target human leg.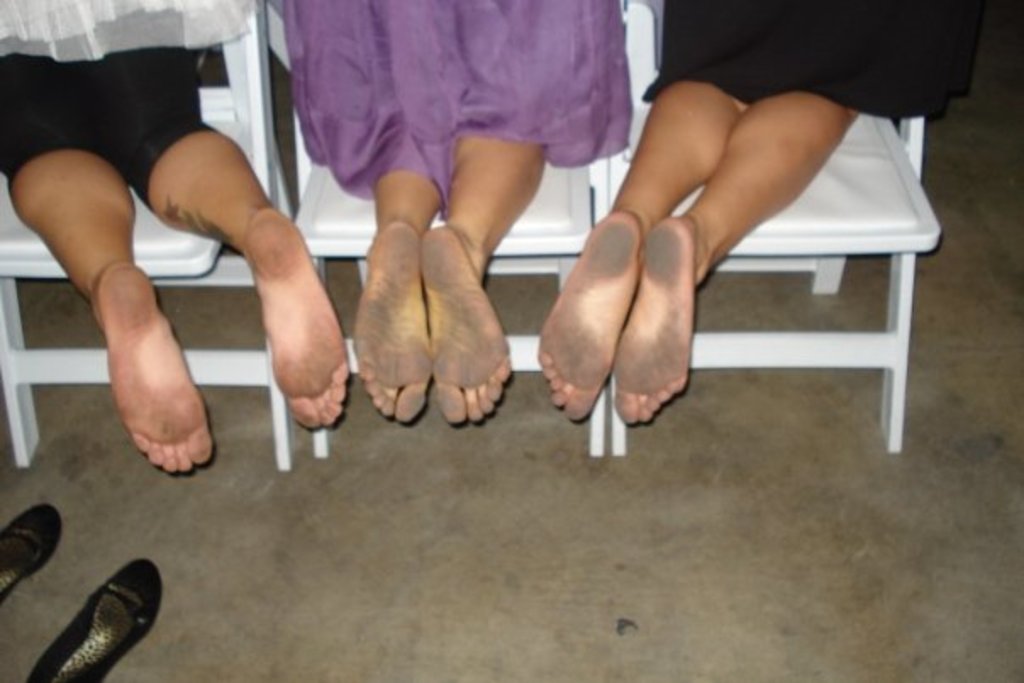
Target region: [x1=356, y1=0, x2=451, y2=422].
